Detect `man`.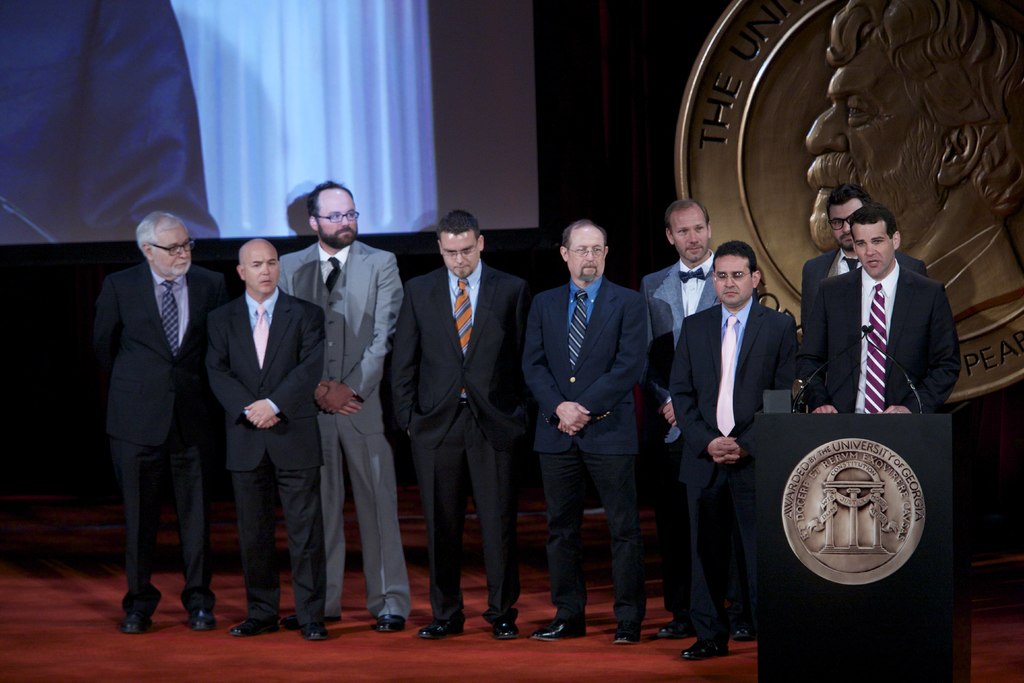
Detected at (513,220,662,646).
